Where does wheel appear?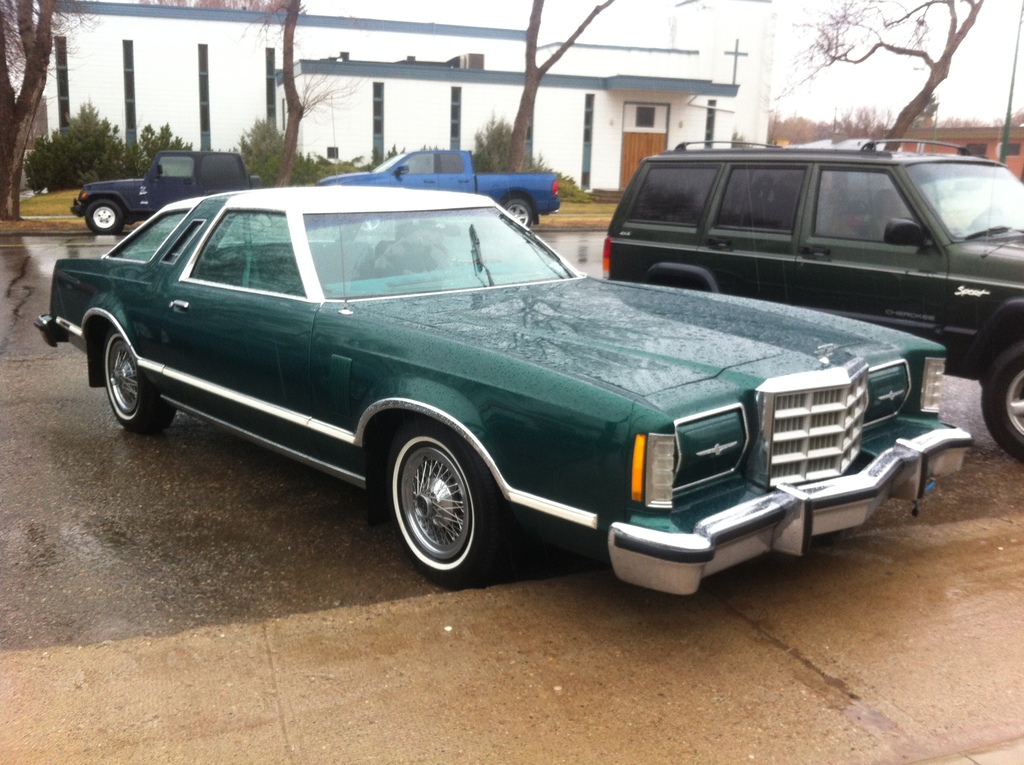
Appears at [left=967, top=207, right=999, bottom=230].
